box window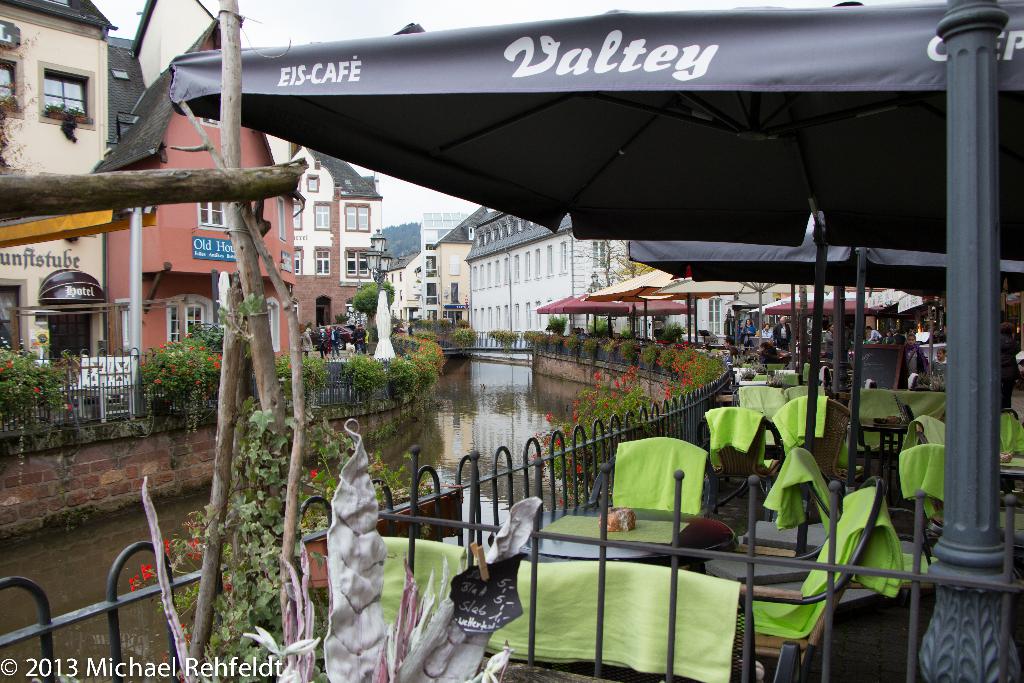
bbox=(308, 175, 317, 194)
